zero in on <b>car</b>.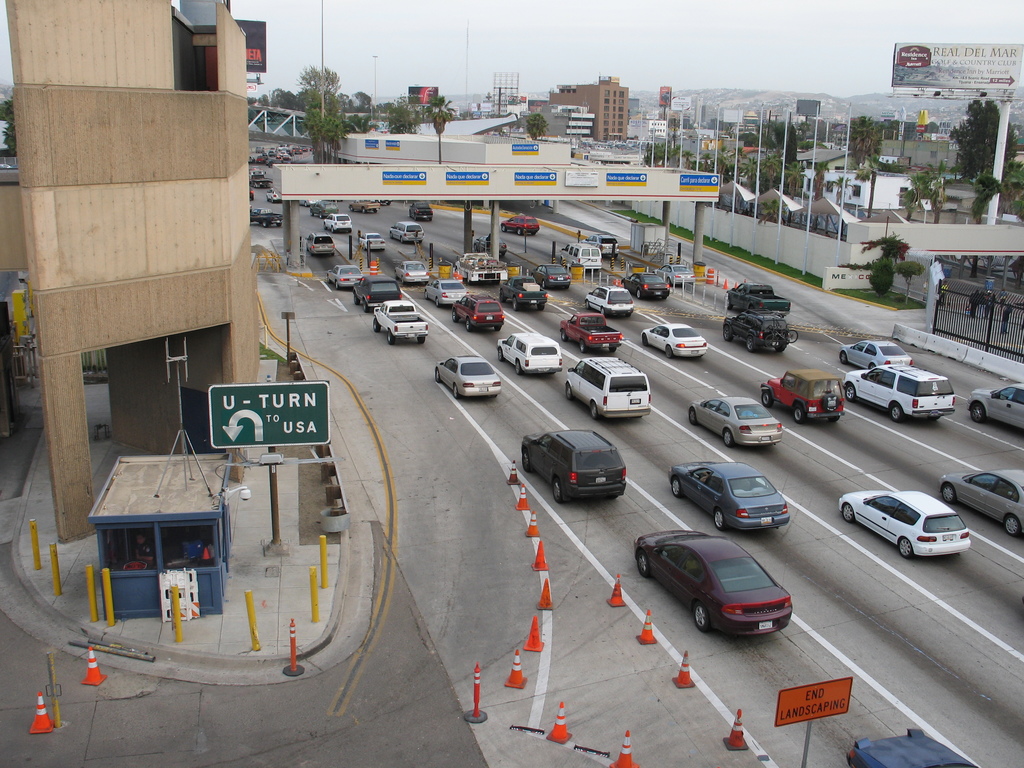
Zeroed in: x1=404 y1=260 x2=431 y2=284.
